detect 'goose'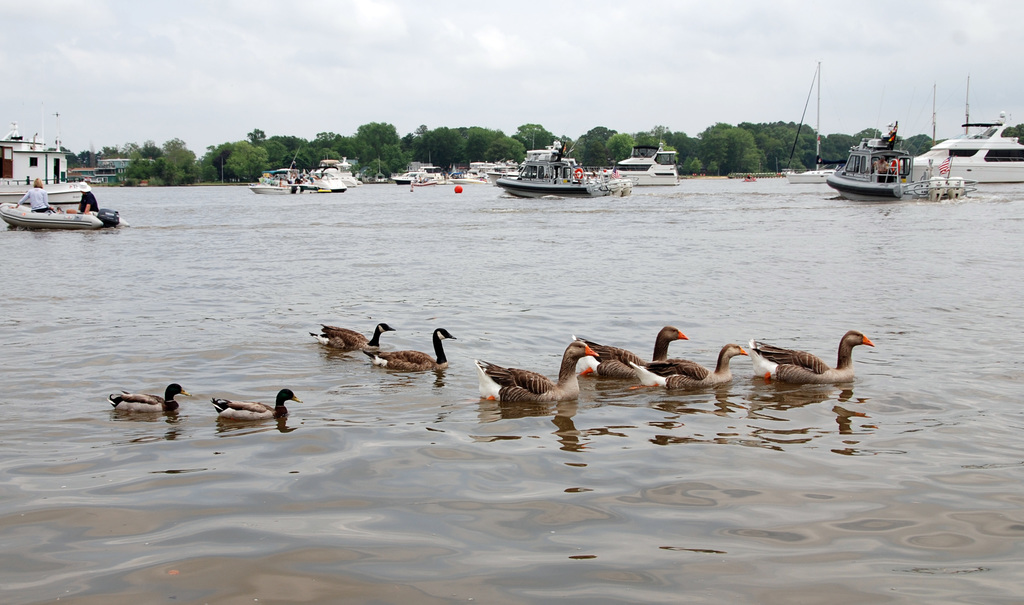
bbox=(312, 320, 394, 348)
